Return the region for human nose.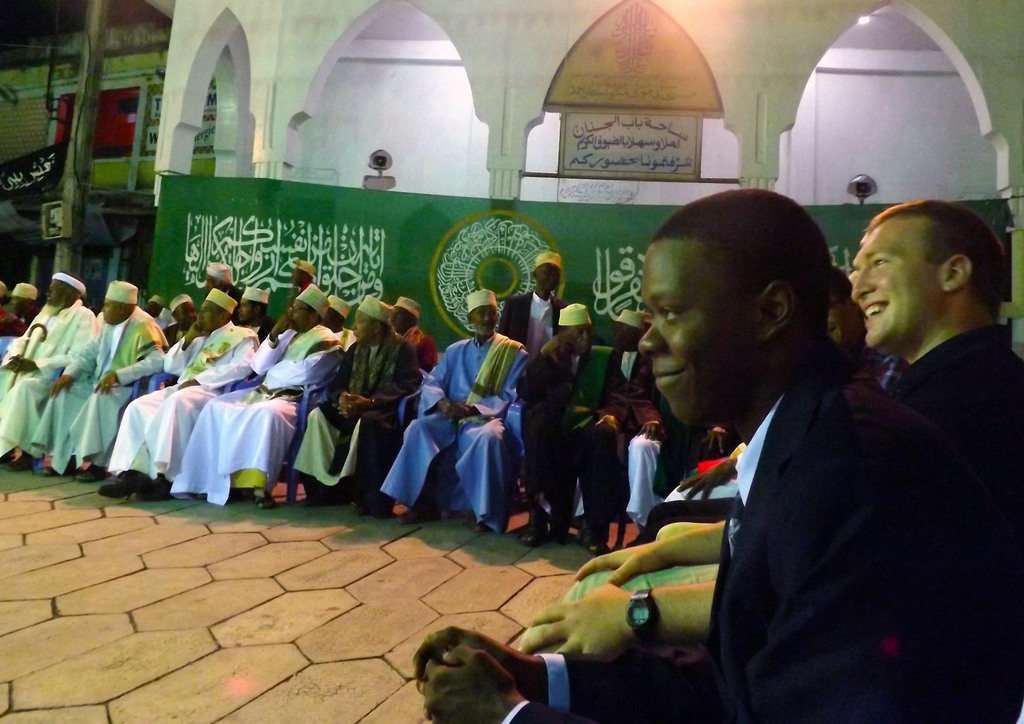
pyautogui.locateOnScreen(481, 311, 488, 331).
